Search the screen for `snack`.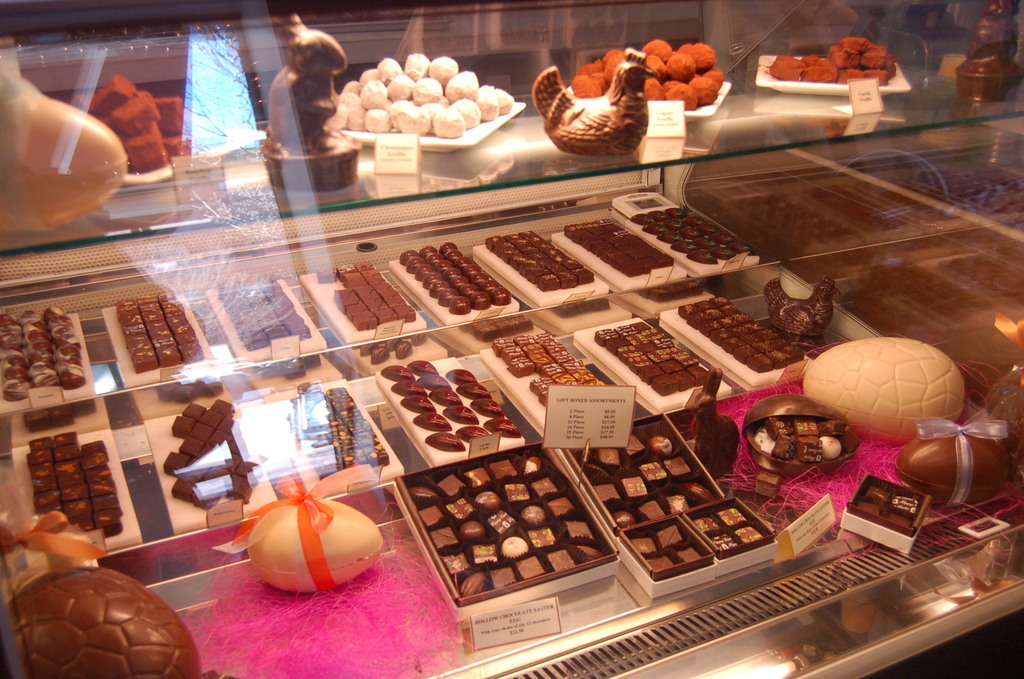
Found at 467, 397, 505, 416.
